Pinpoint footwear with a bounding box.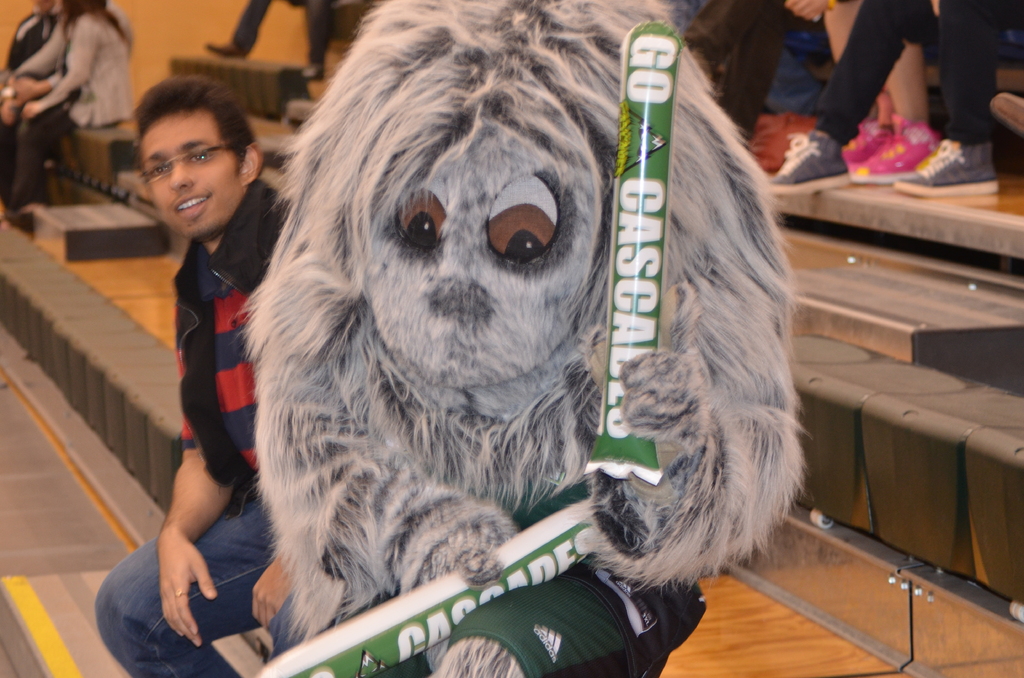
bbox=[844, 115, 896, 168].
